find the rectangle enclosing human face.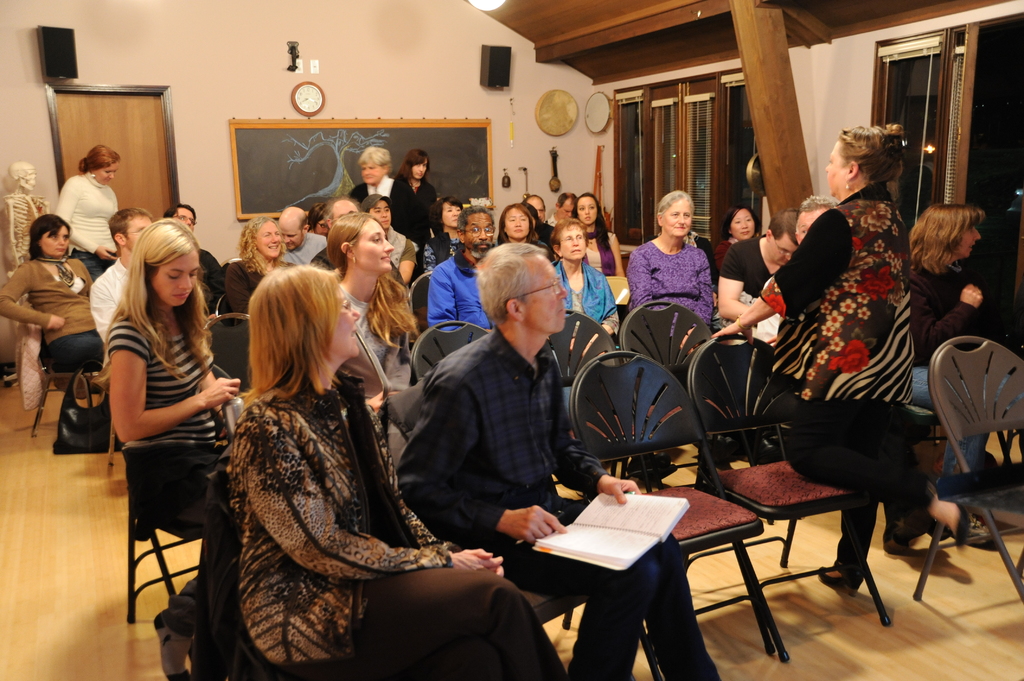
<box>316,220,330,236</box>.
